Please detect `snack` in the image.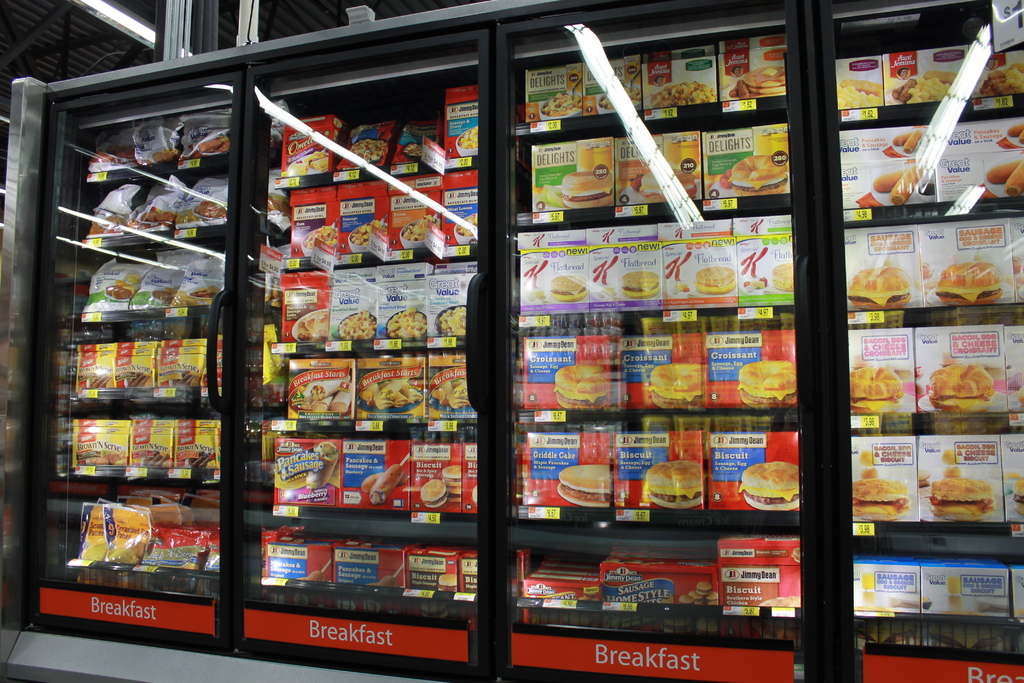
1011:479:1023:520.
